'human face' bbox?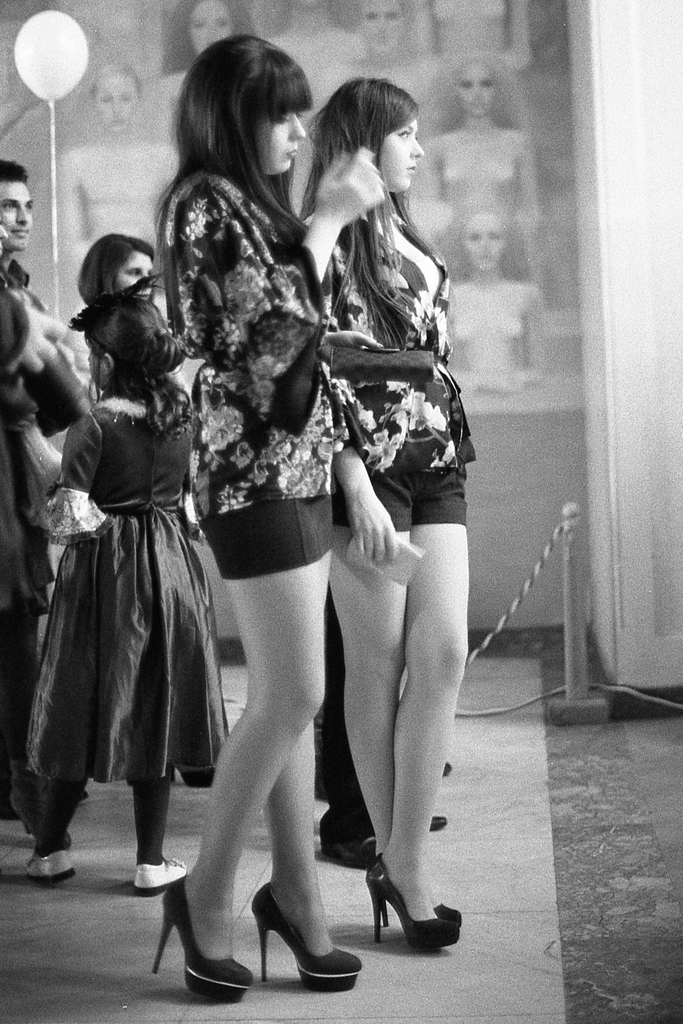
<region>85, 340, 117, 388</region>
